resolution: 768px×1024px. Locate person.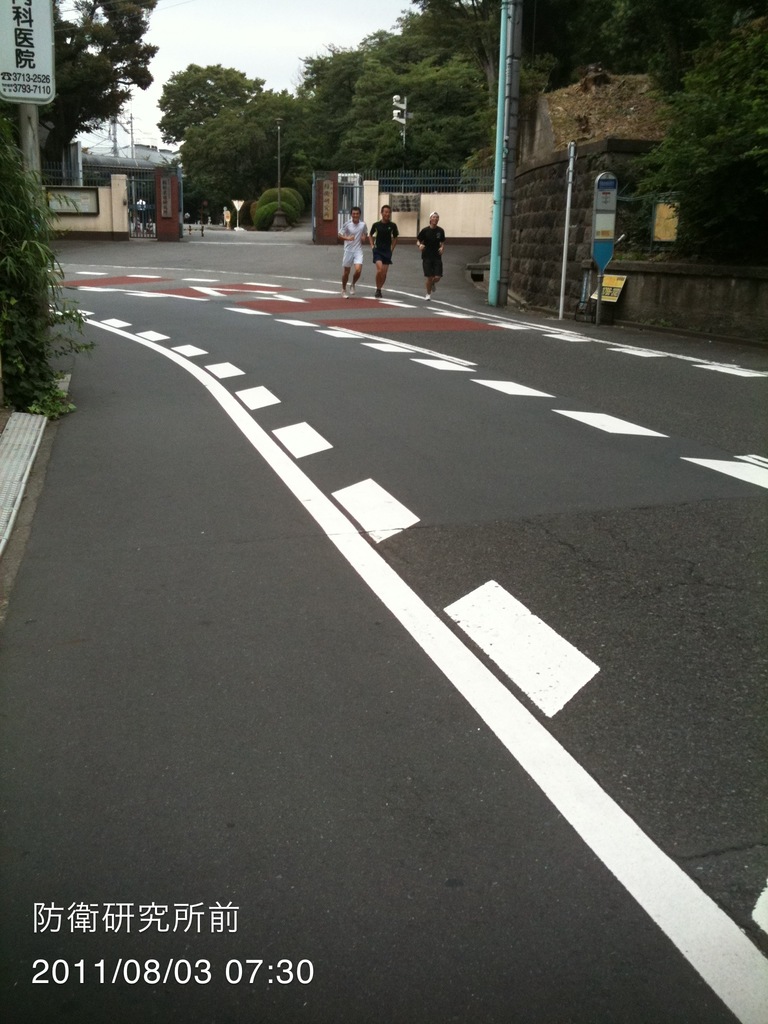
bbox(368, 206, 400, 295).
